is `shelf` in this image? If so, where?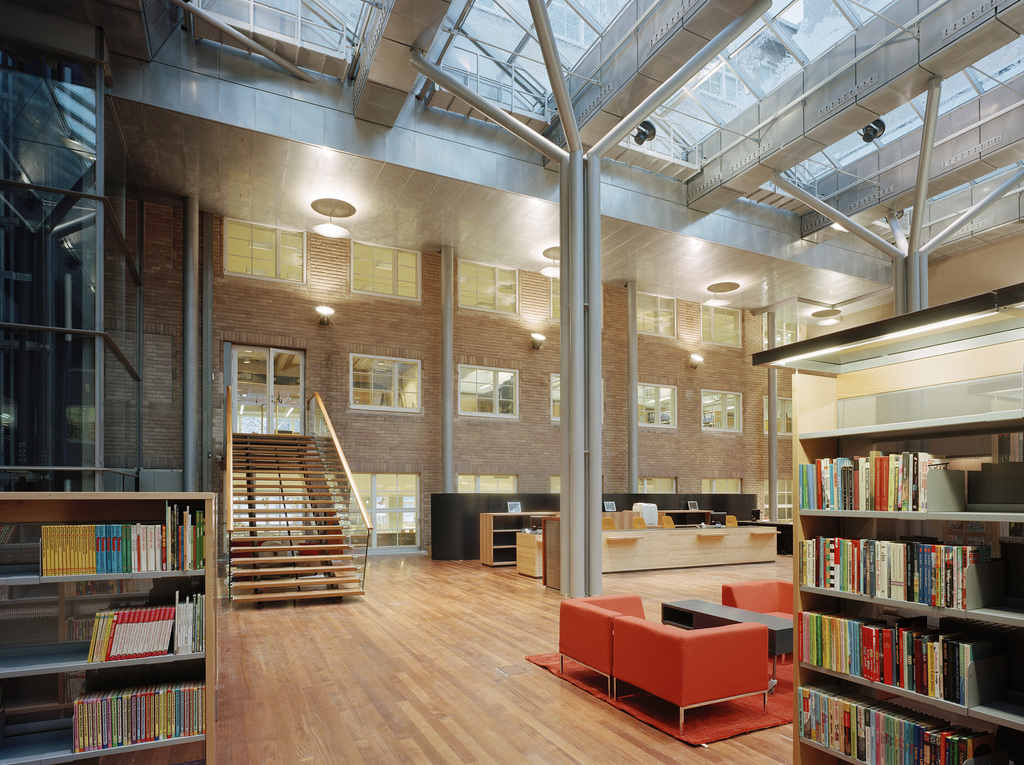
Yes, at left=795, top=410, right=1023, bottom=520.
